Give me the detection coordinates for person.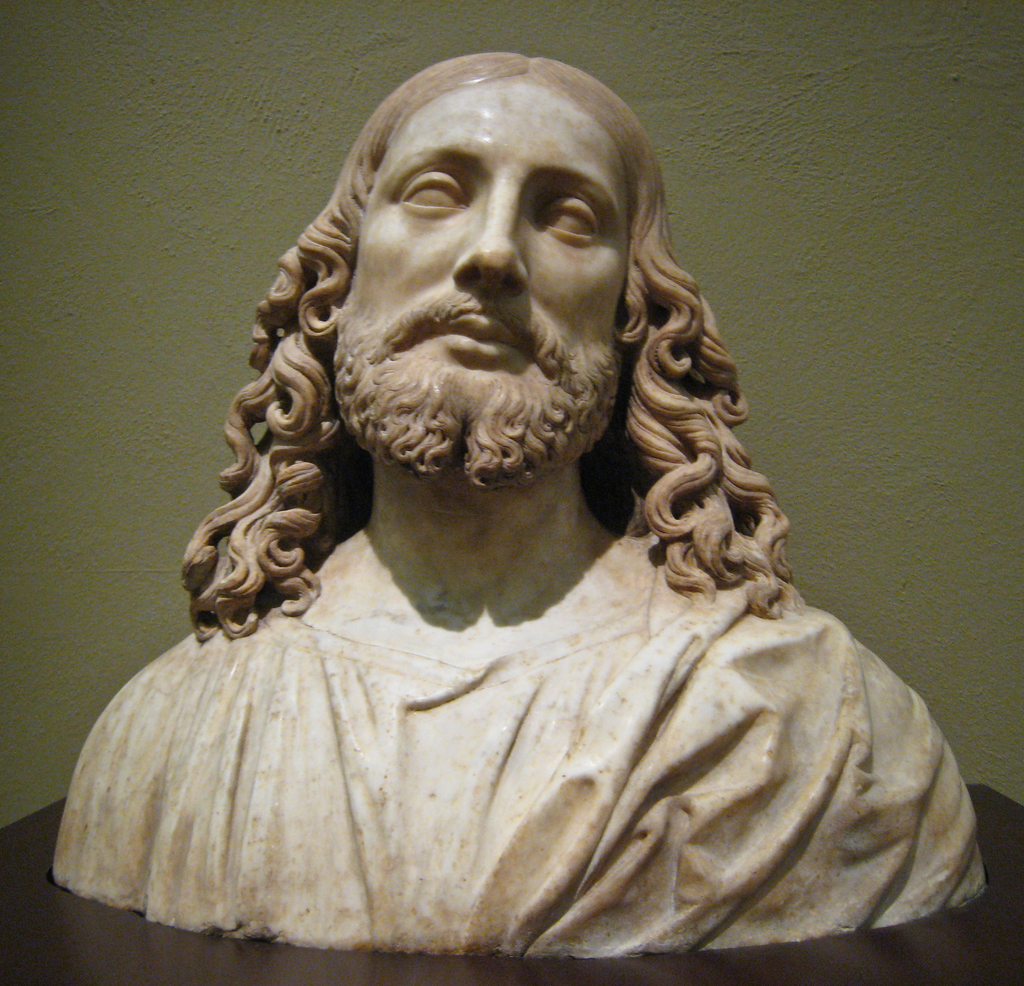
[56,47,995,959].
